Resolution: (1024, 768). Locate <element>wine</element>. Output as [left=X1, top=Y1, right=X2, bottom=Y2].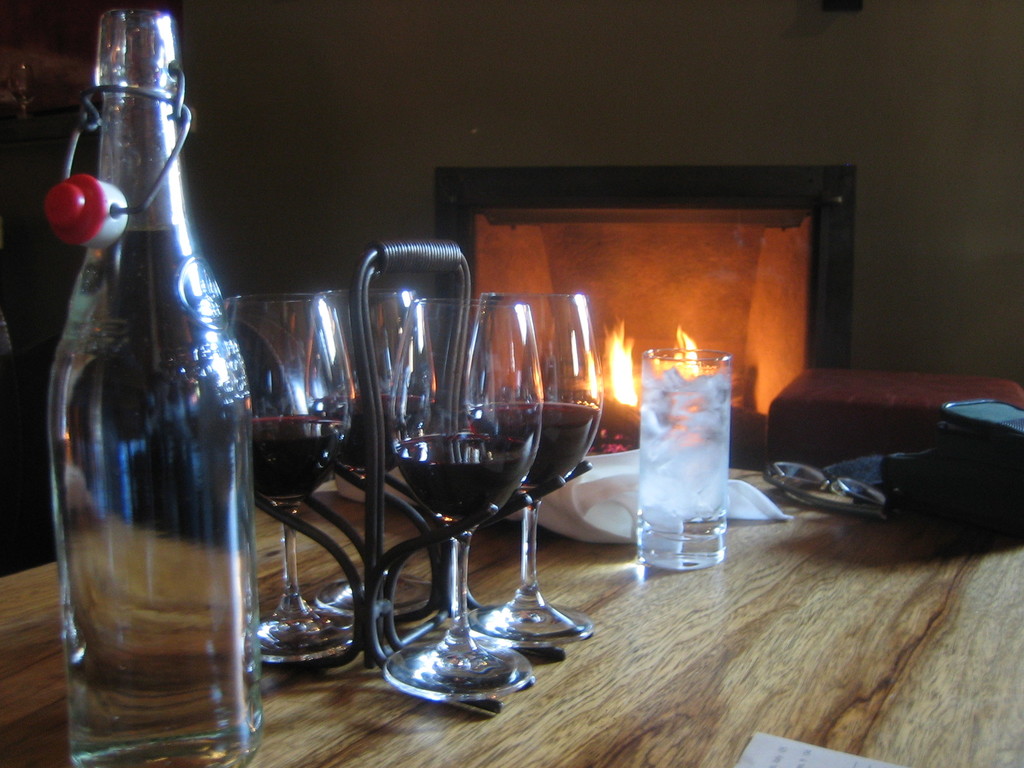
[left=391, top=428, right=529, bottom=523].
